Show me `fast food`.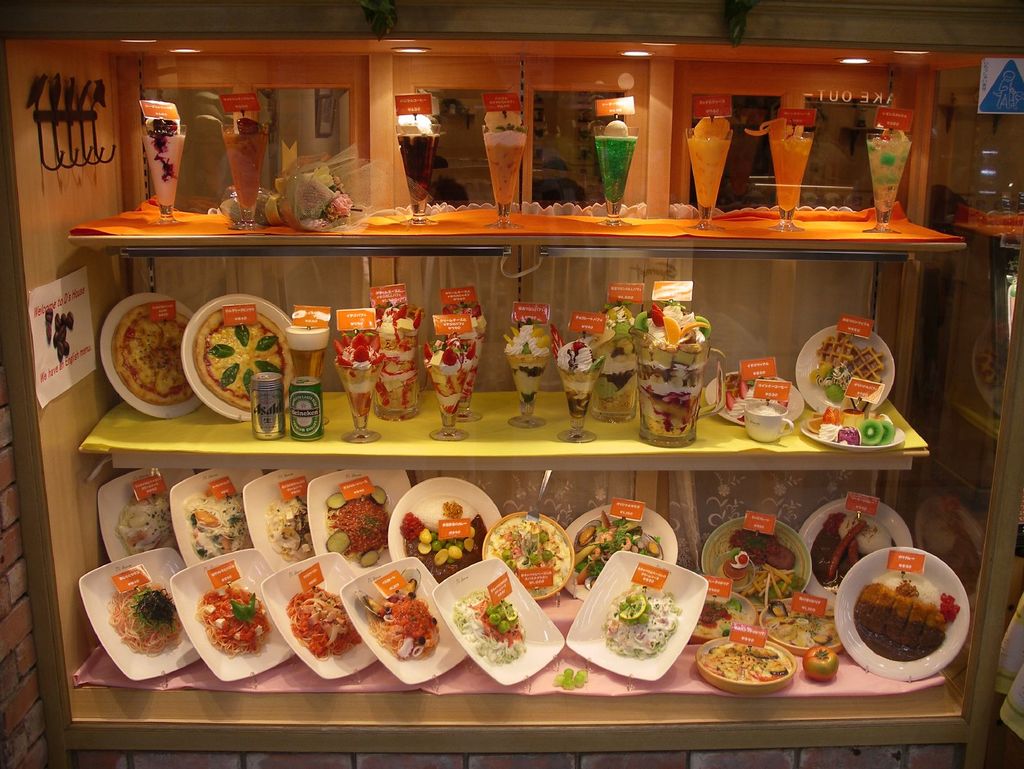
`fast food` is here: [x1=111, y1=300, x2=193, y2=406].
